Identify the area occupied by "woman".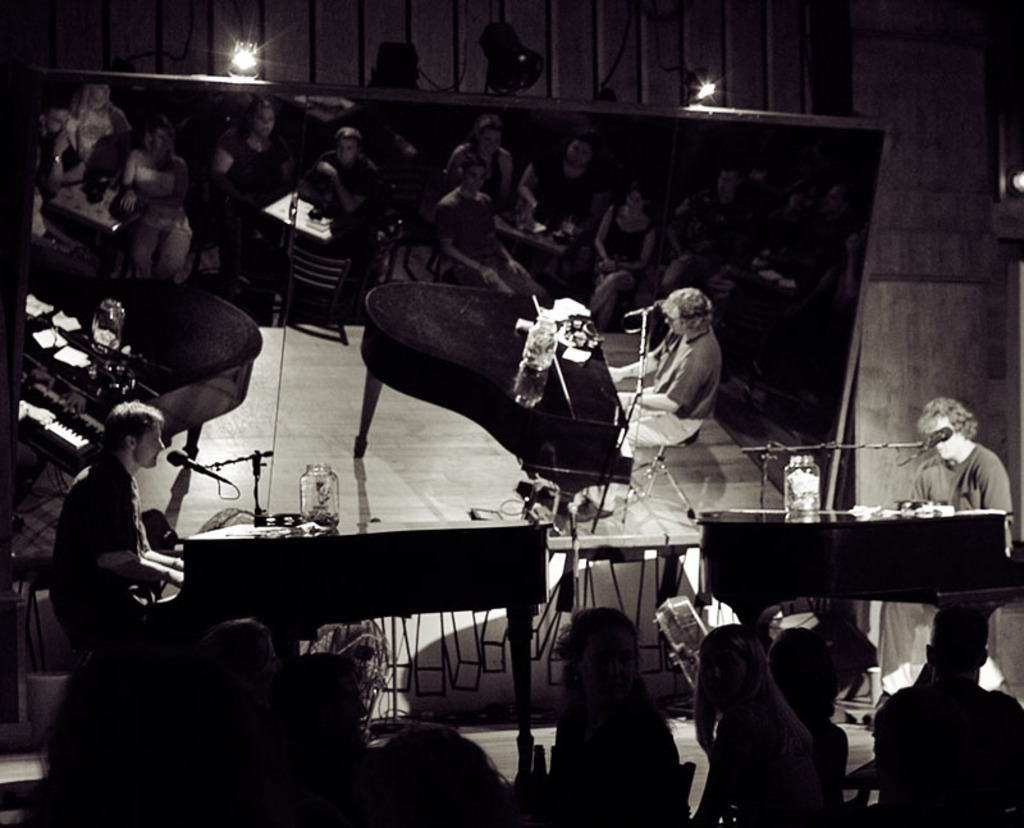
Area: [x1=695, y1=621, x2=818, y2=827].
